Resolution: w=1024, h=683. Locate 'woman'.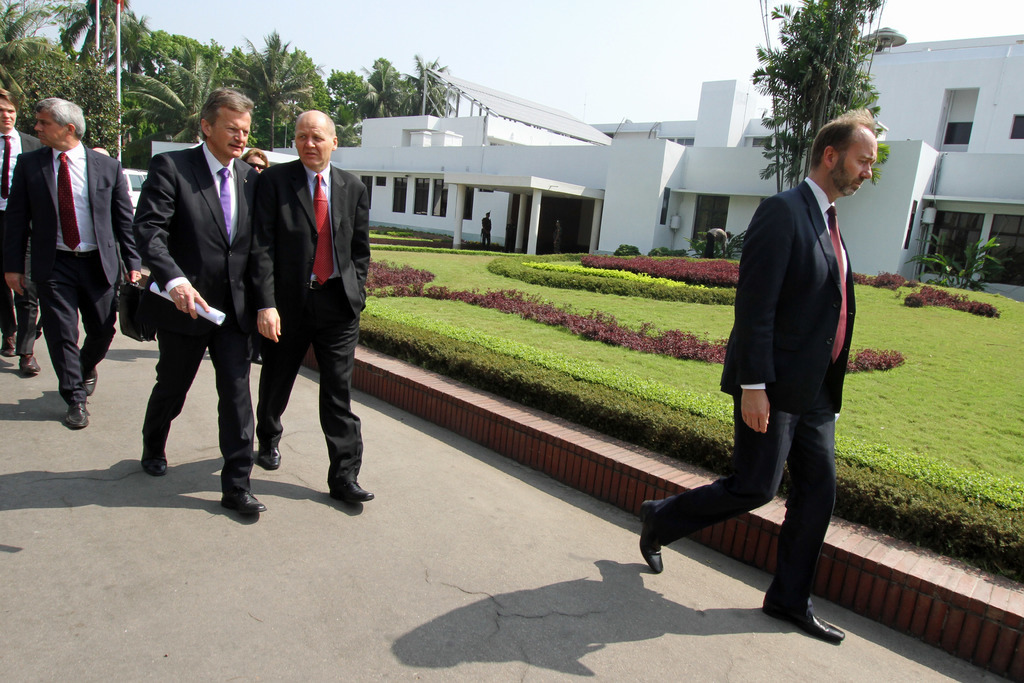
<bbox>237, 144, 273, 178</bbox>.
